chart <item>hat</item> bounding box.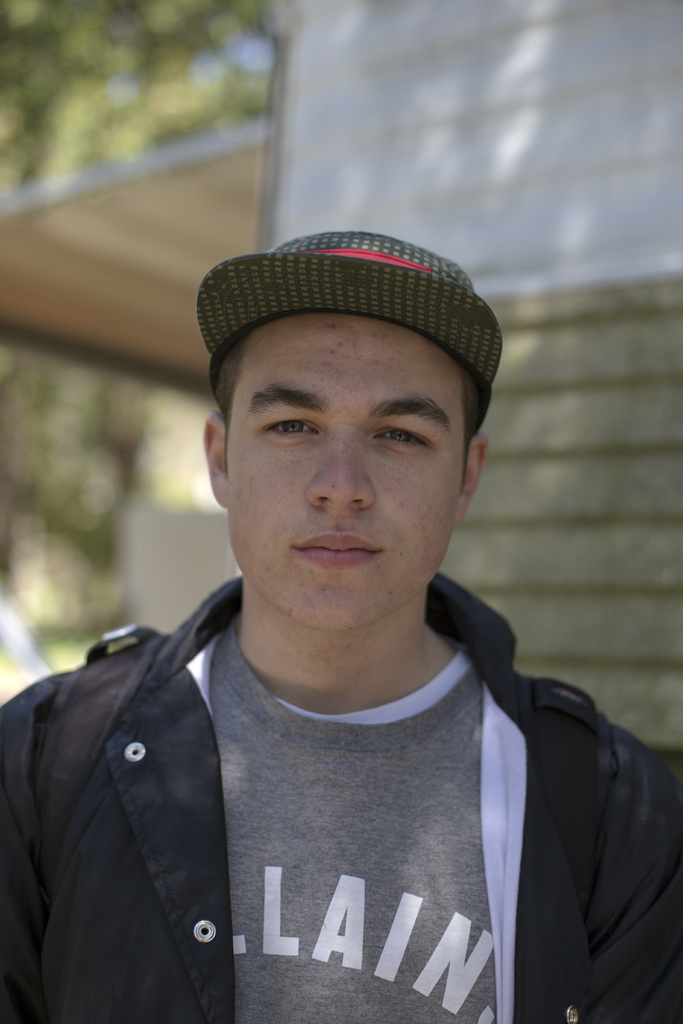
Charted: [left=193, top=230, right=506, bottom=436].
